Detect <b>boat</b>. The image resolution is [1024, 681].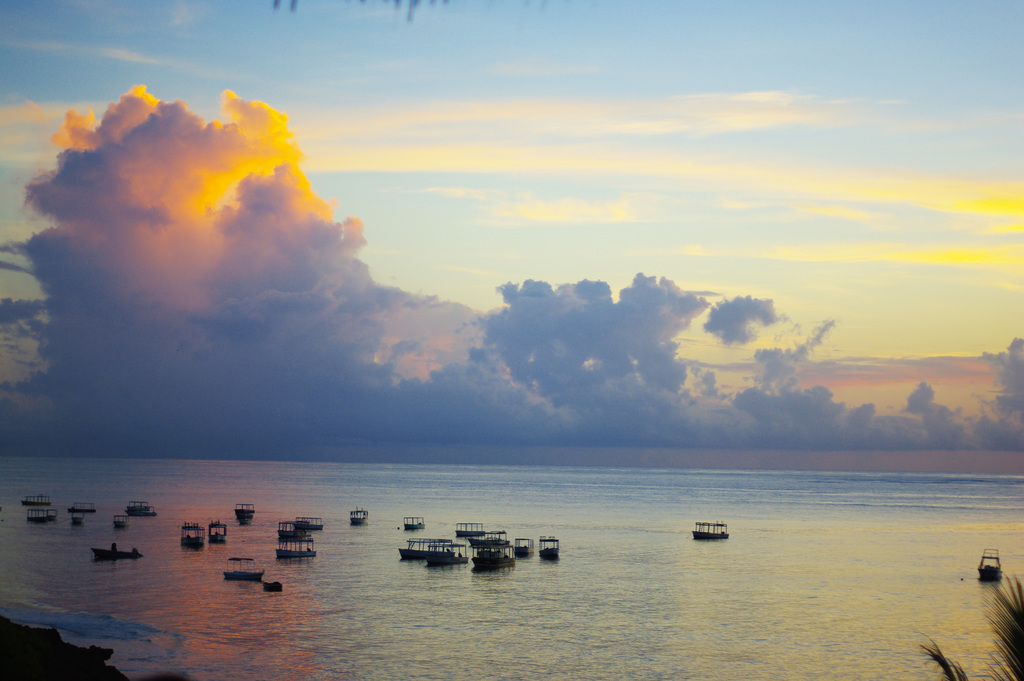
bbox=(125, 502, 157, 518).
